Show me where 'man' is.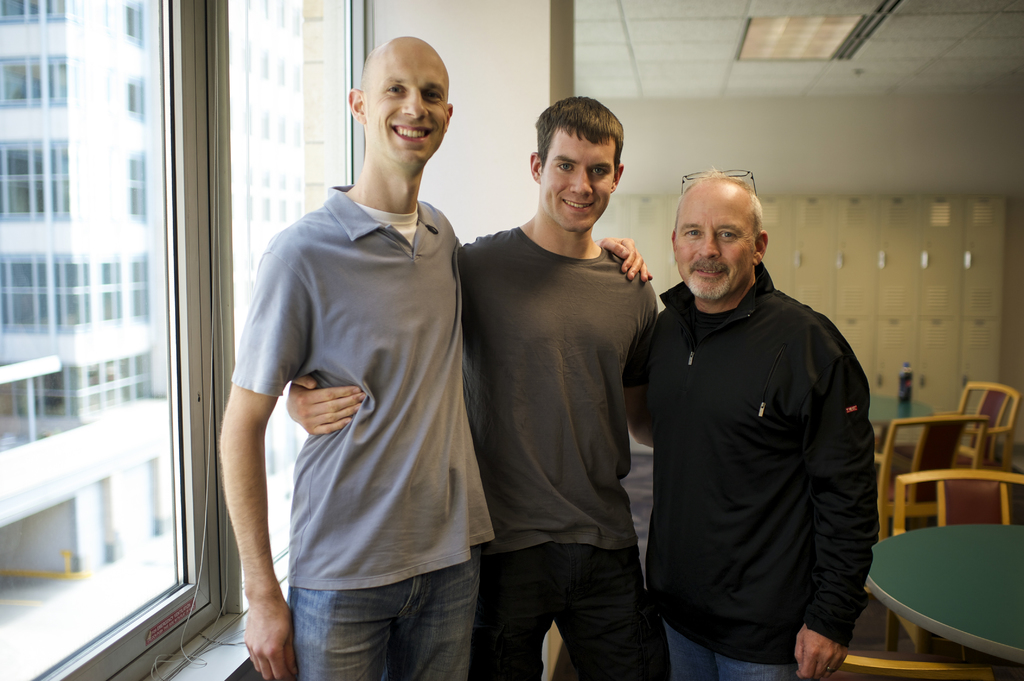
'man' is at [left=600, top=167, right=876, bottom=680].
